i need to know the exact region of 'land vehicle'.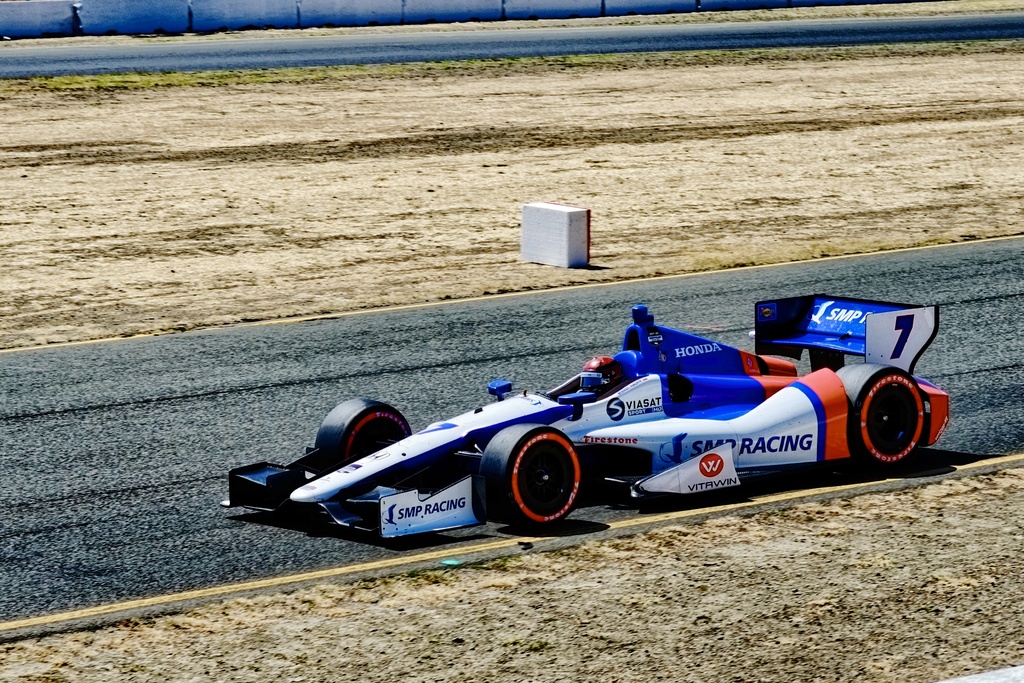
Region: pyautogui.locateOnScreen(223, 294, 949, 539).
